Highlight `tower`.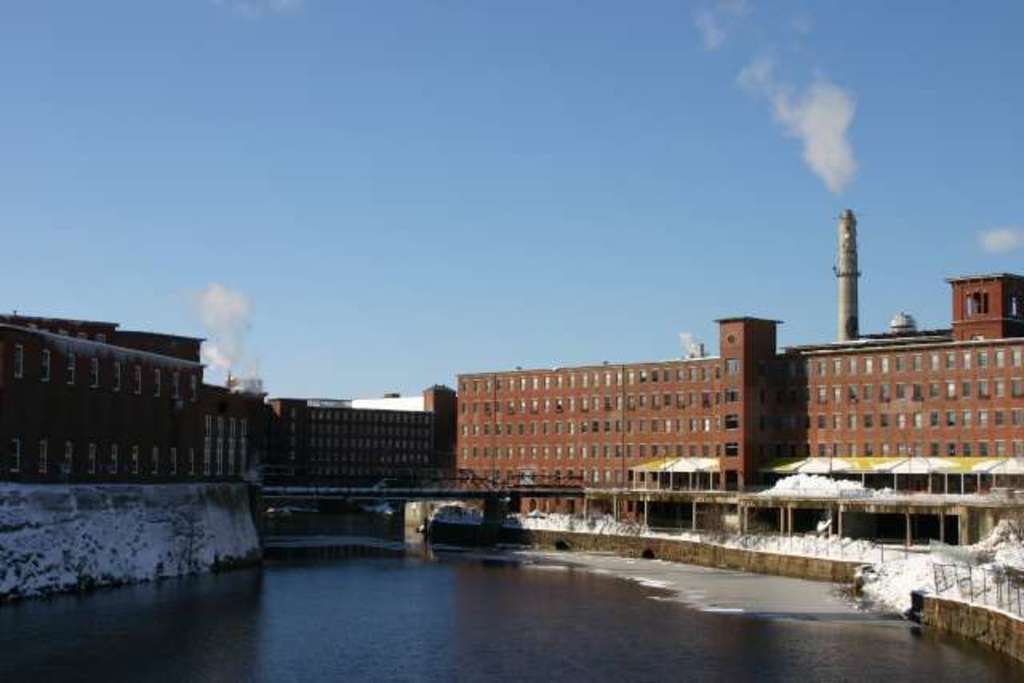
Highlighted region: x1=837 y1=211 x2=856 y2=341.
